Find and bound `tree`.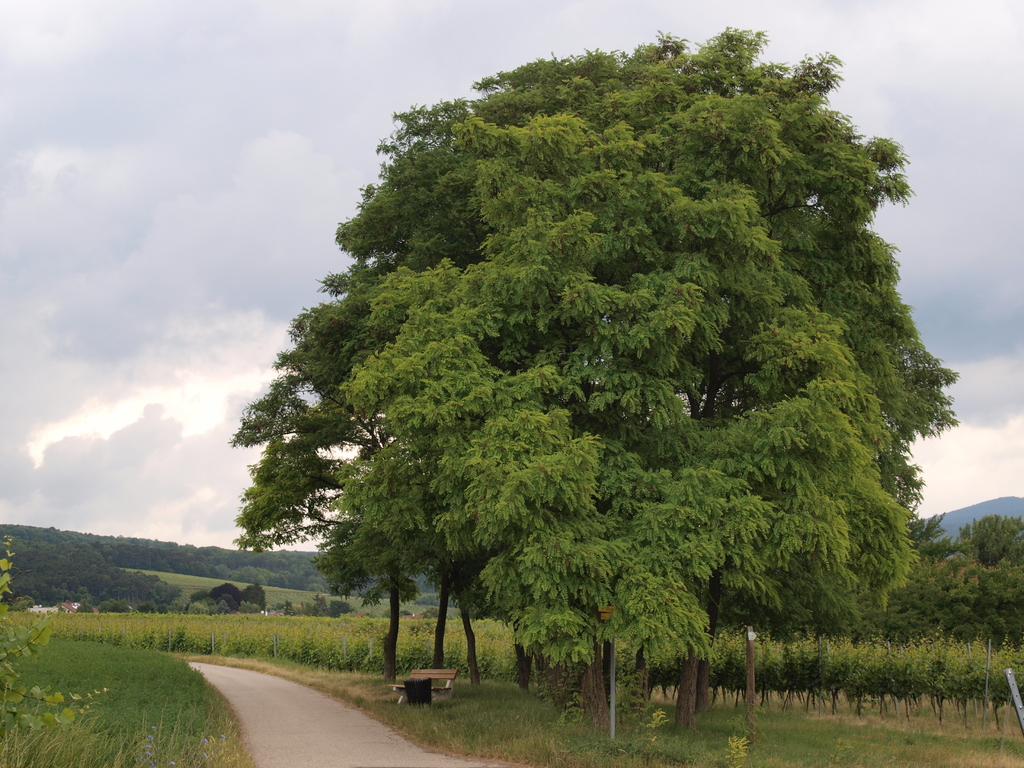
Bound: 406:572:437:593.
